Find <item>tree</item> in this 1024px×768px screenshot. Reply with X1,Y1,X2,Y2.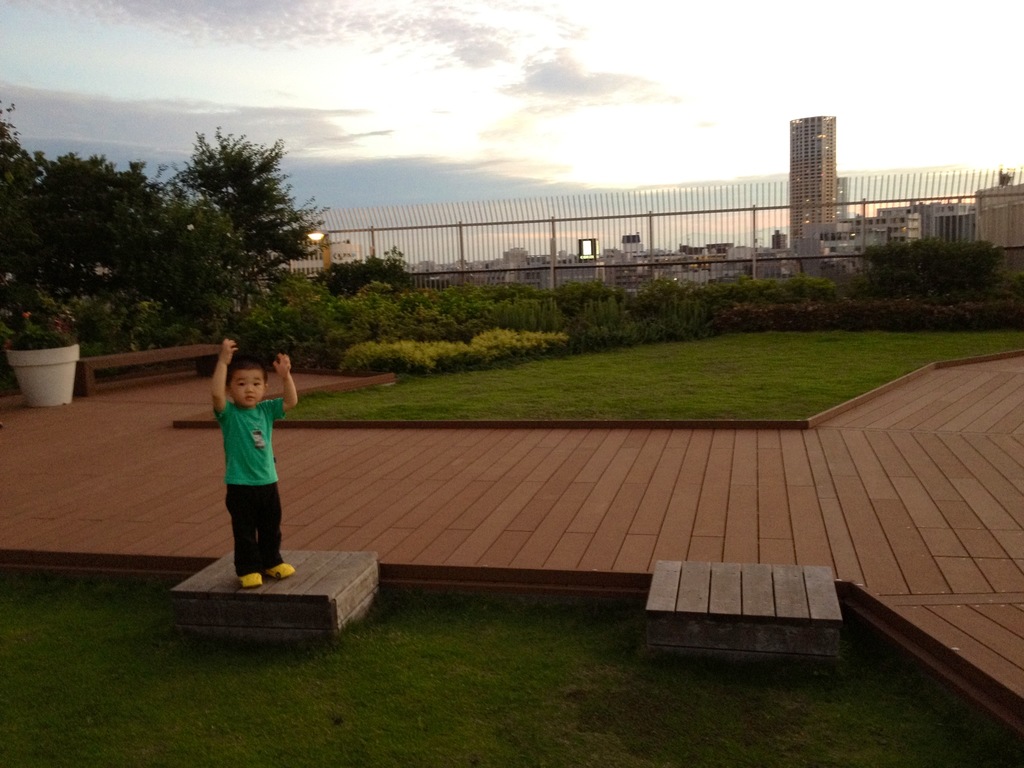
0,116,115,336.
